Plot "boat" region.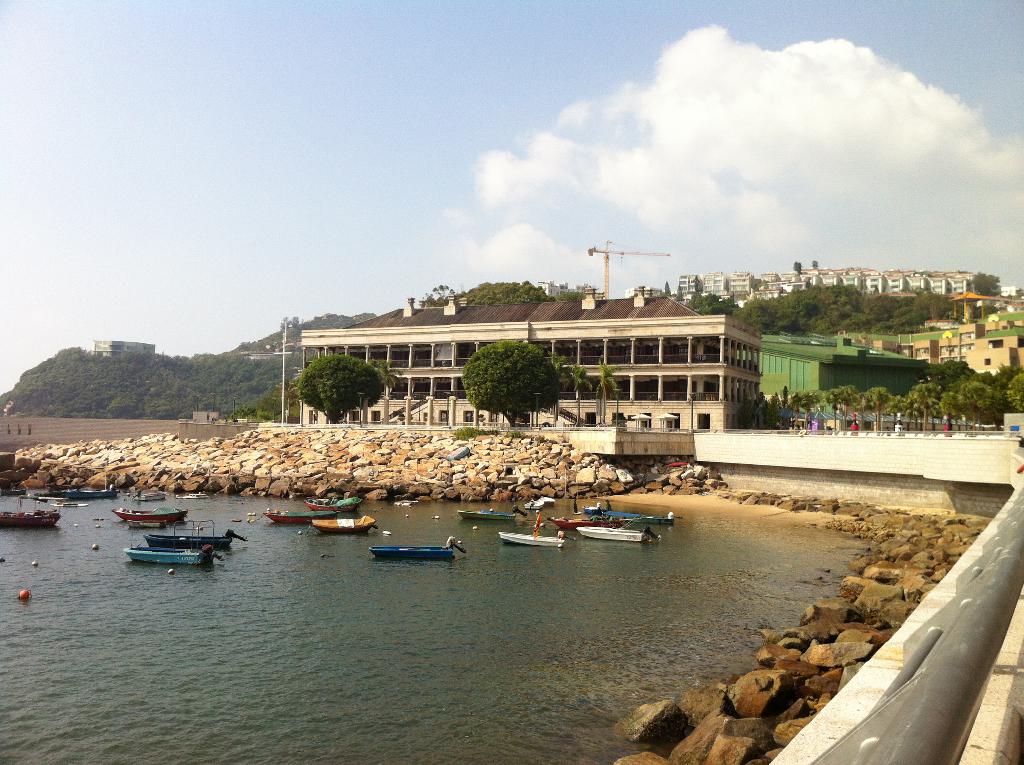
Plotted at l=33, t=481, r=120, b=497.
